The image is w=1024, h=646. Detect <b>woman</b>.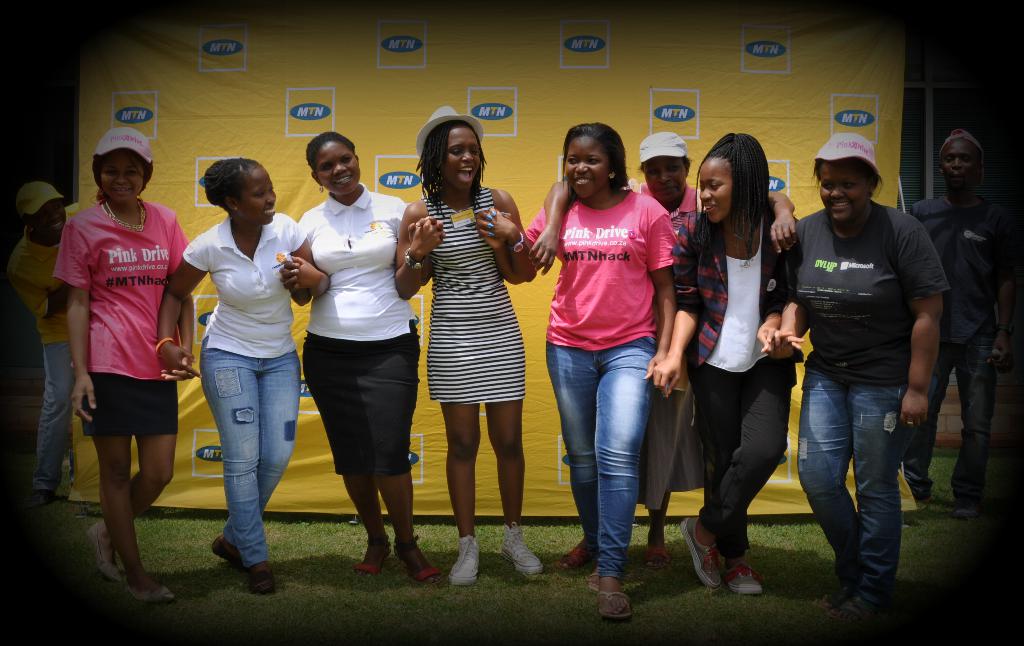
Detection: 151, 154, 330, 597.
